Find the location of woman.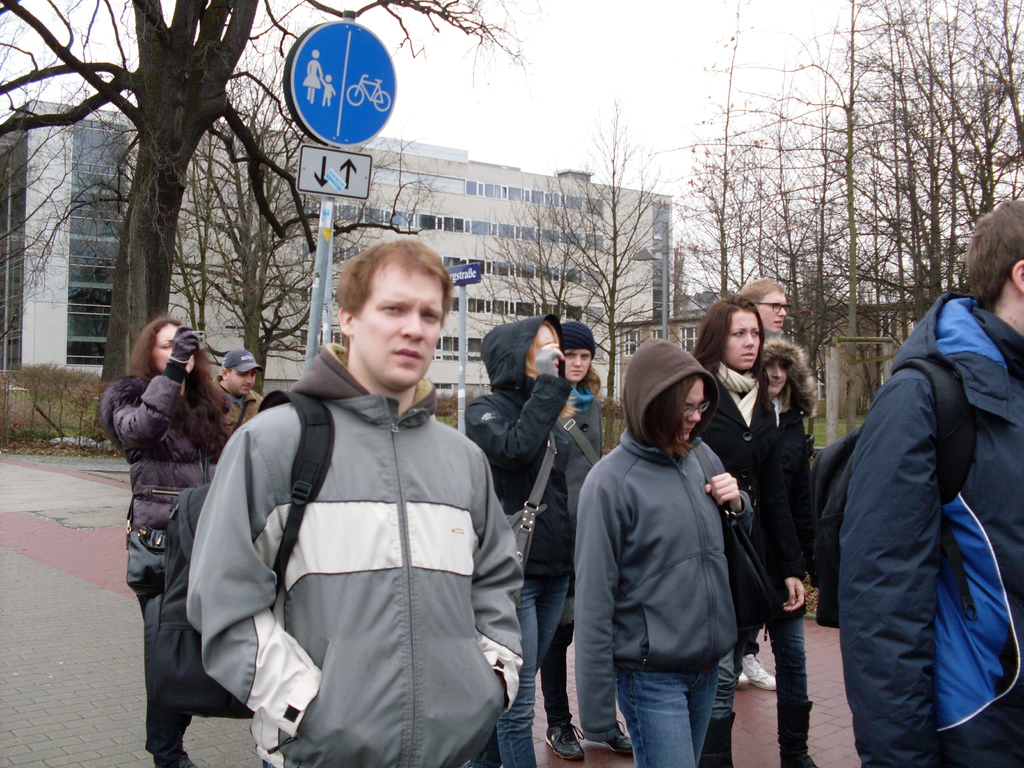
Location: <box>97,320,227,767</box>.
